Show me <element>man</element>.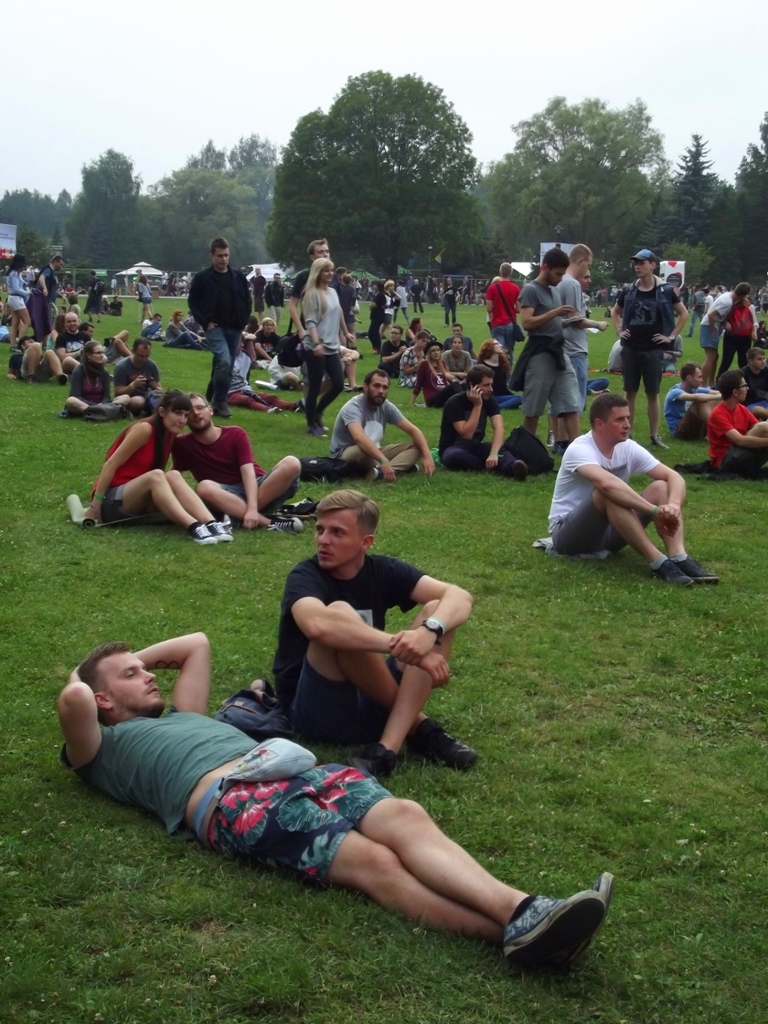
<element>man</element> is here: <bbox>111, 334, 162, 414</bbox>.
